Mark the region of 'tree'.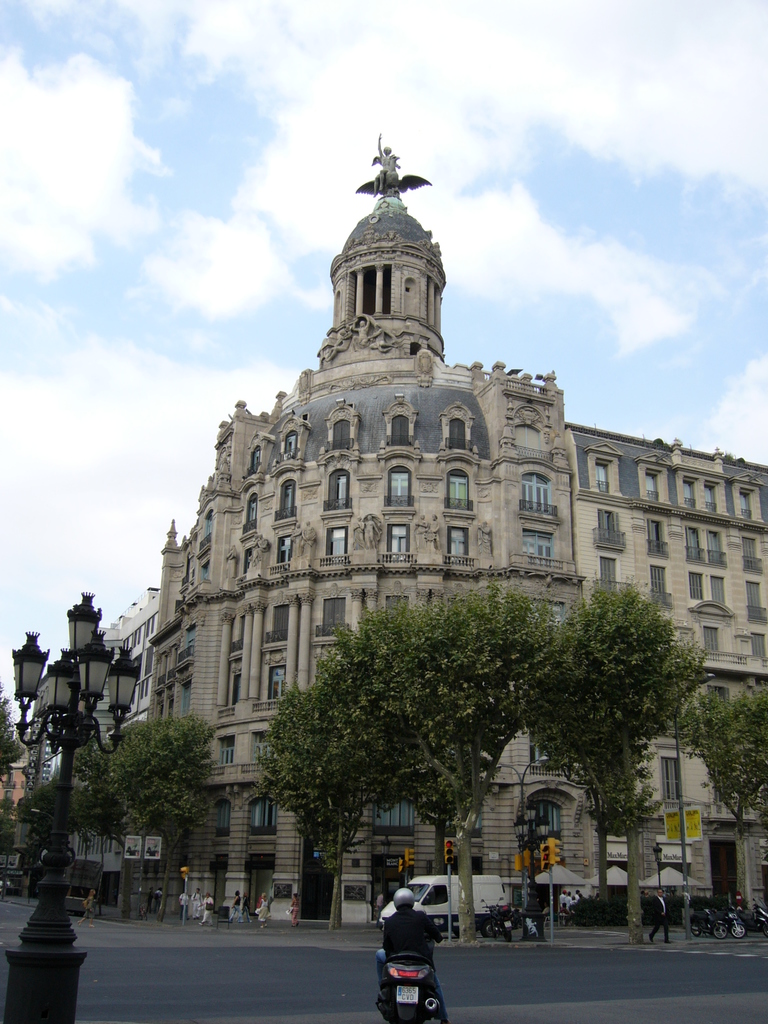
Region: region(72, 730, 157, 915).
